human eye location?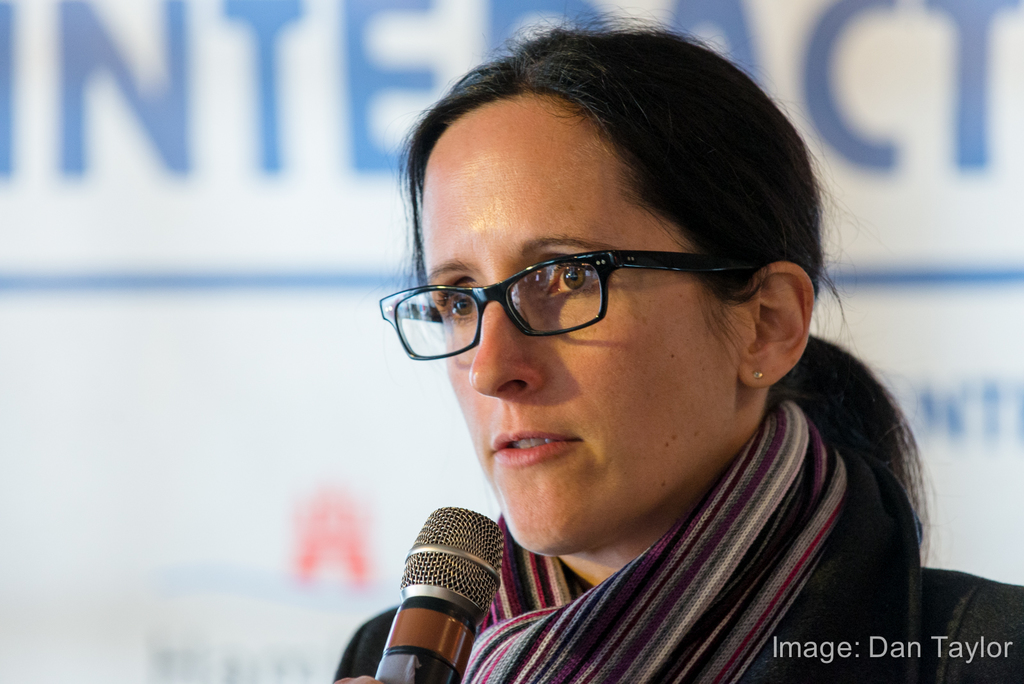
[438,289,479,329]
